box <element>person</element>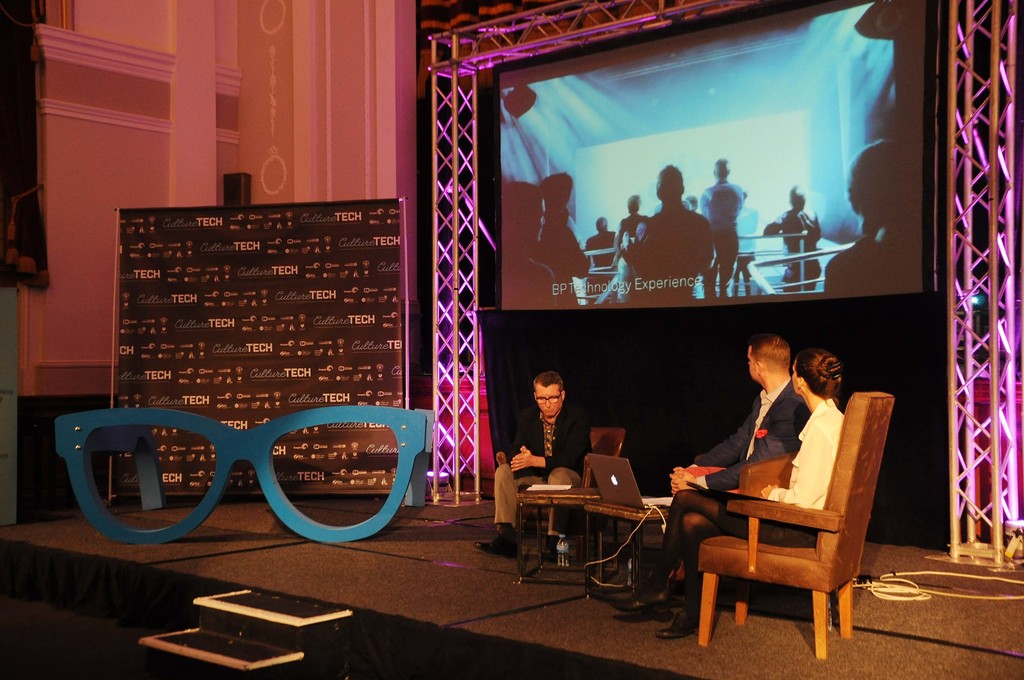
BBox(589, 216, 621, 298)
